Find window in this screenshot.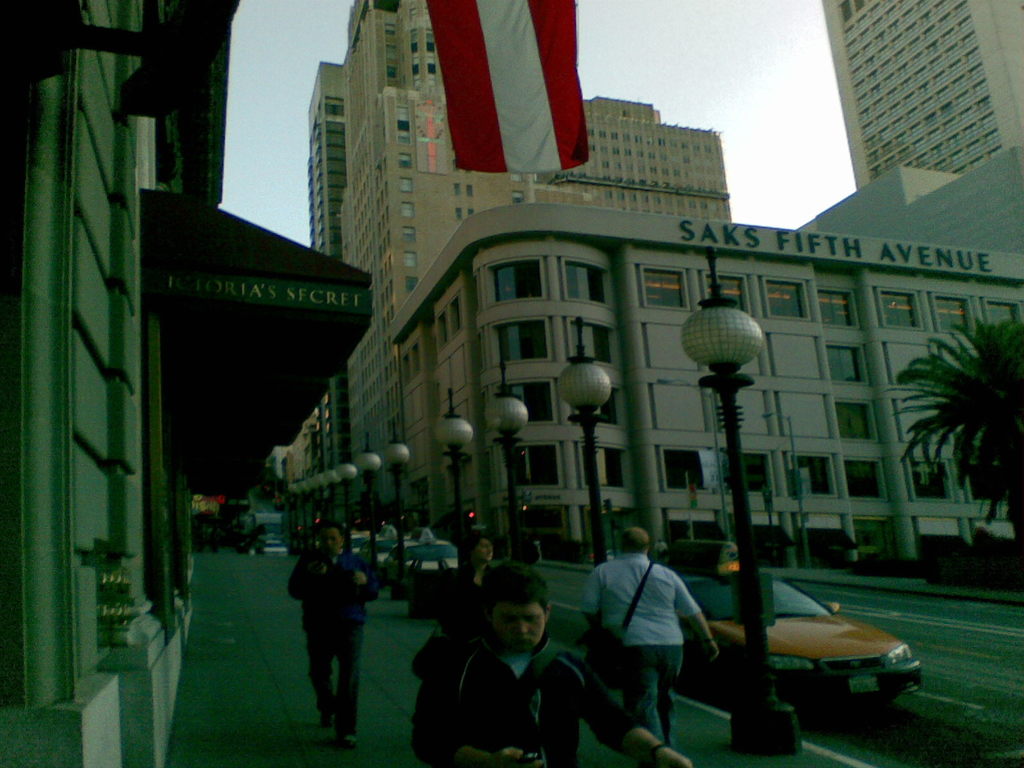
The bounding box for window is <region>833, 405, 874, 450</region>.
